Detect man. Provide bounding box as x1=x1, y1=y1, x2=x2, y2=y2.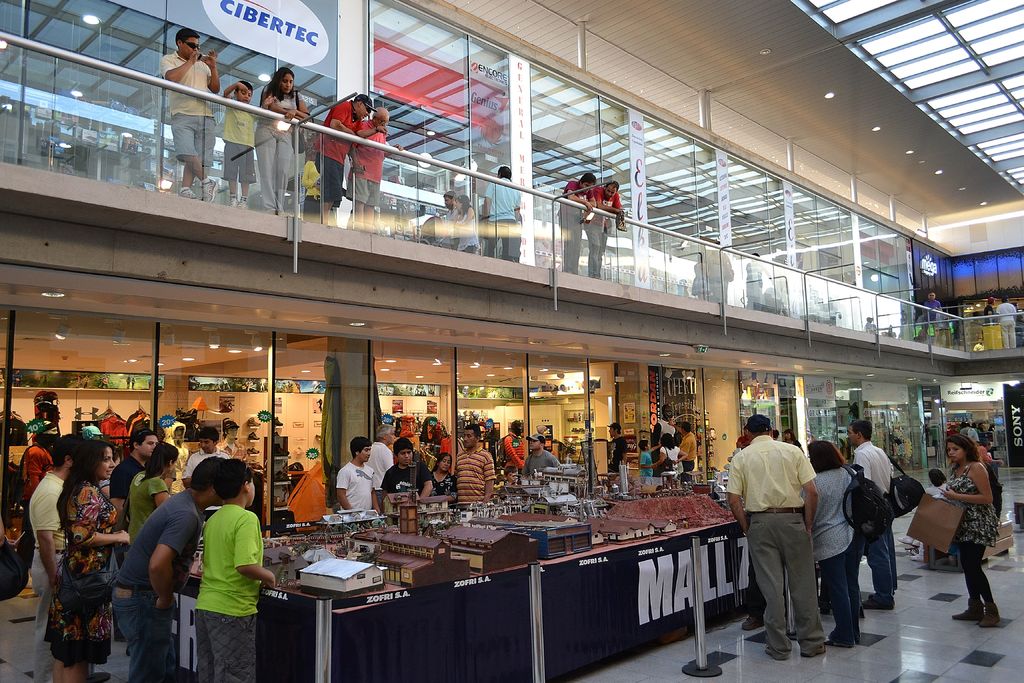
x1=342, y1=106, x2=401, y2=231.
